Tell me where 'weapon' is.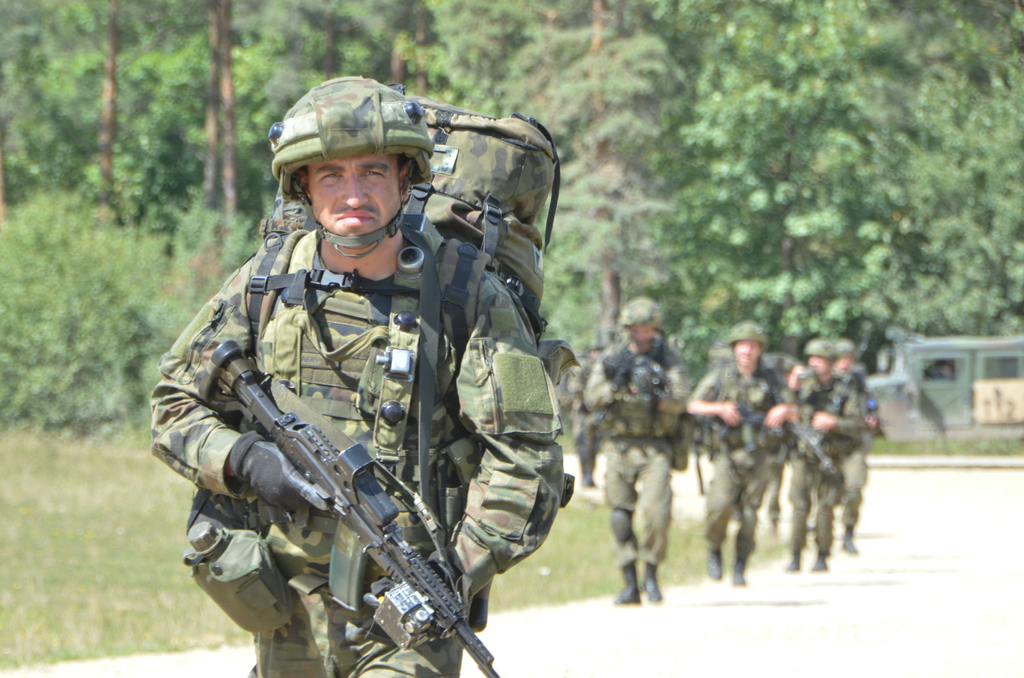
'weapon' is at <box>715,394,776,437</box>.
